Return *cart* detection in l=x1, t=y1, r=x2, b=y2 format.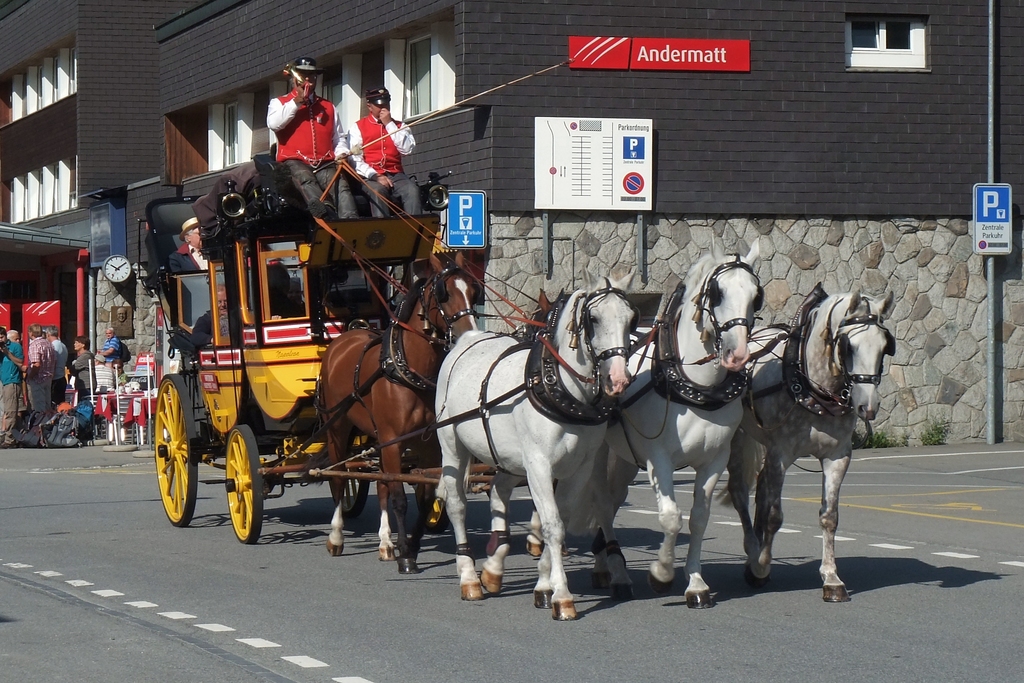
l=136, t=151, r=499, b=543.
